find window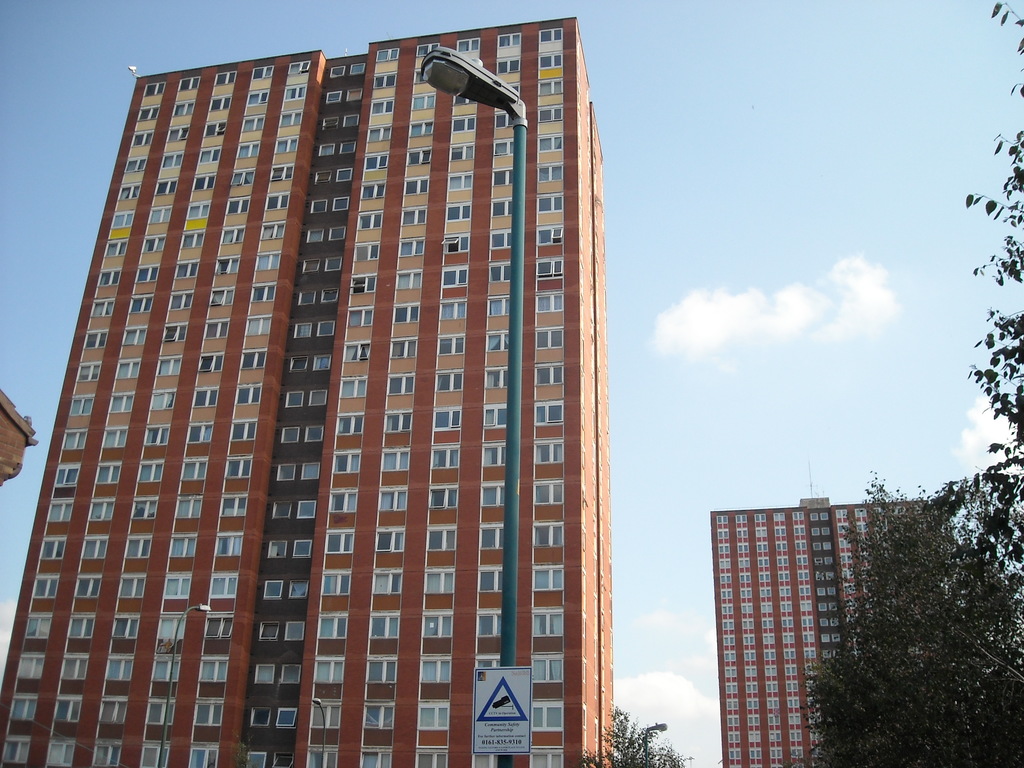
crop(330, 228, 346, 240)
